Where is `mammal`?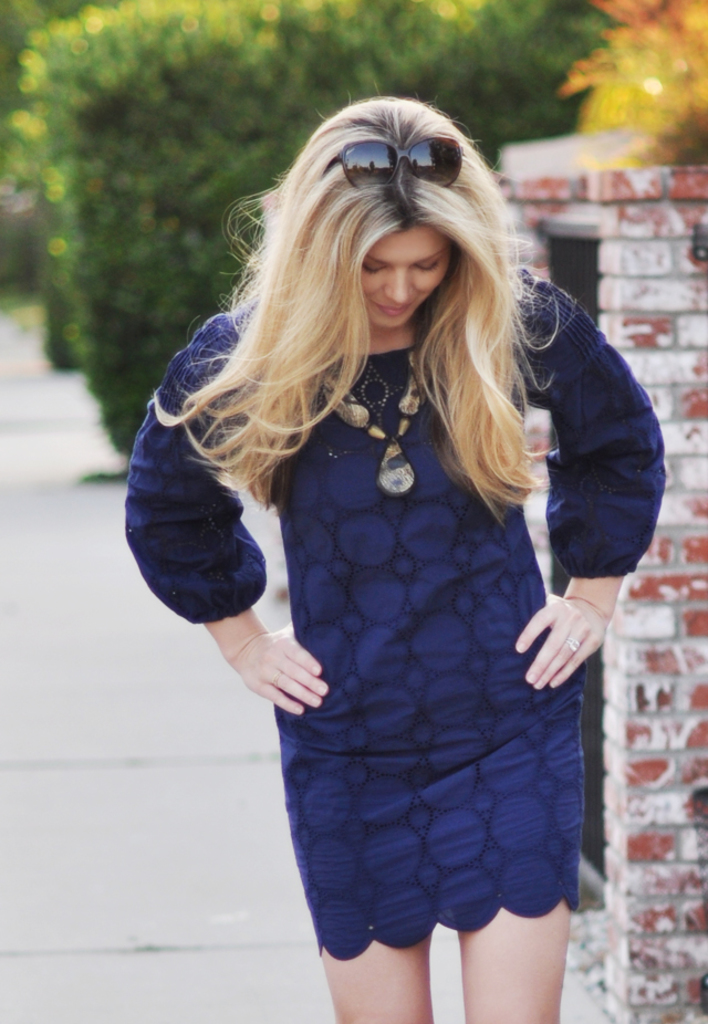
114/24/683/995.
